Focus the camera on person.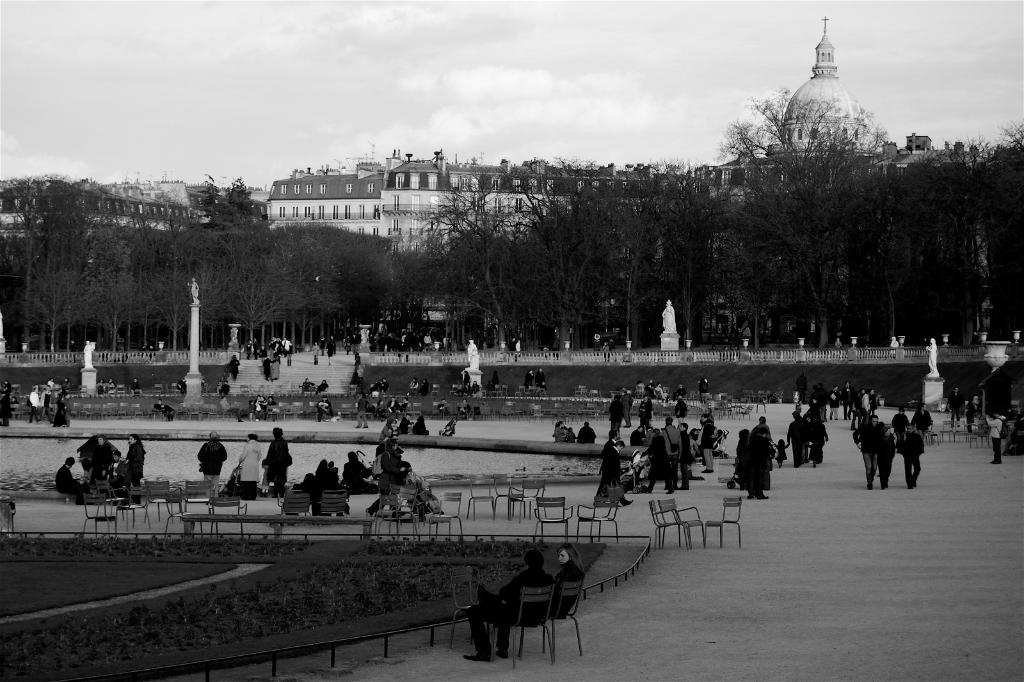
Focus region: pyautogui.locateOnScreen(786, 409, 807, 468).
